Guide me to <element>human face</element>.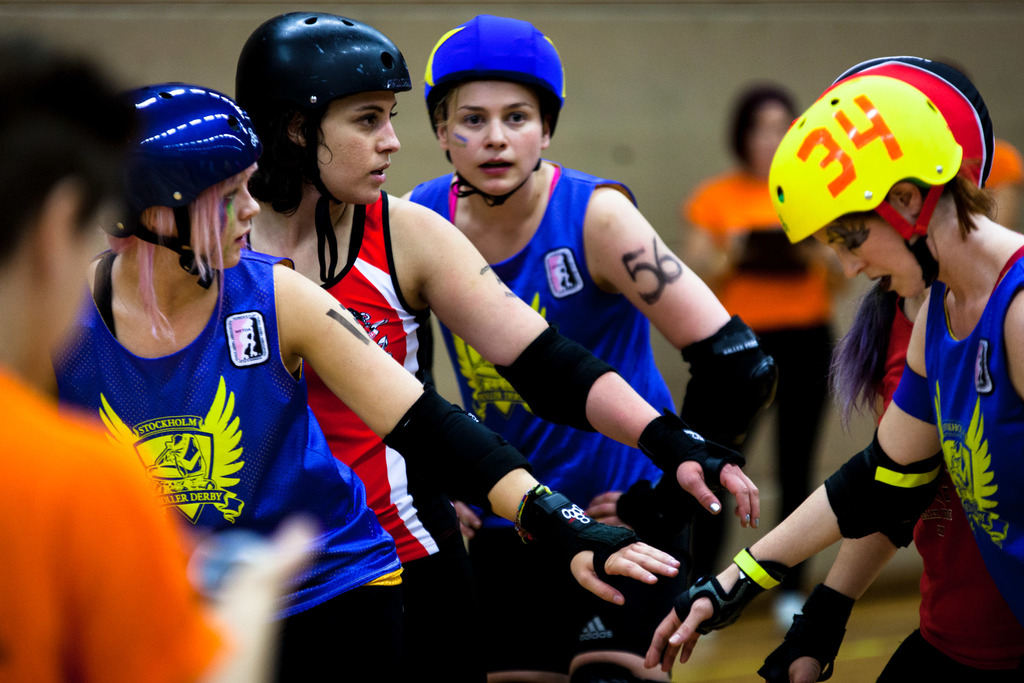
Guidance: x1=447, y1=76, x2=536, y2=199.
